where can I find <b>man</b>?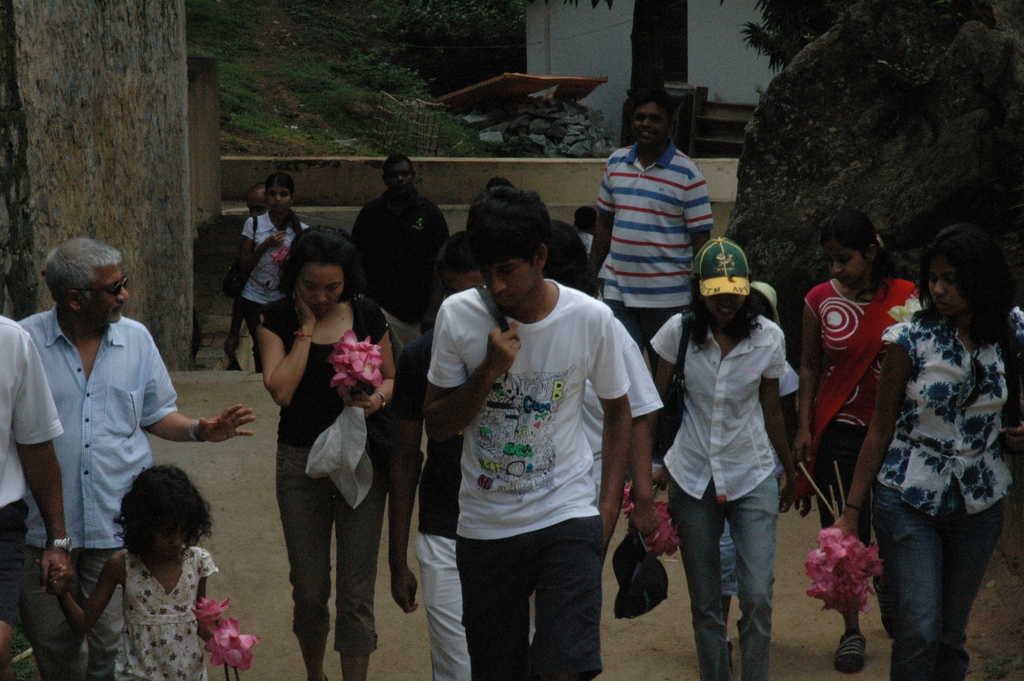
You can find it at detection(542, 218, 662, 541).
